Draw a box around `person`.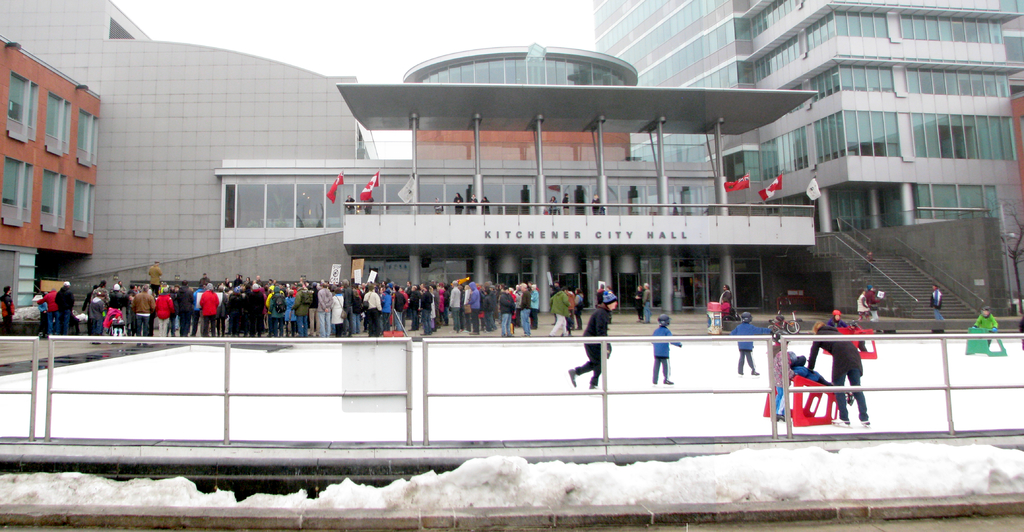
locate(344, 193, 357, 214).
